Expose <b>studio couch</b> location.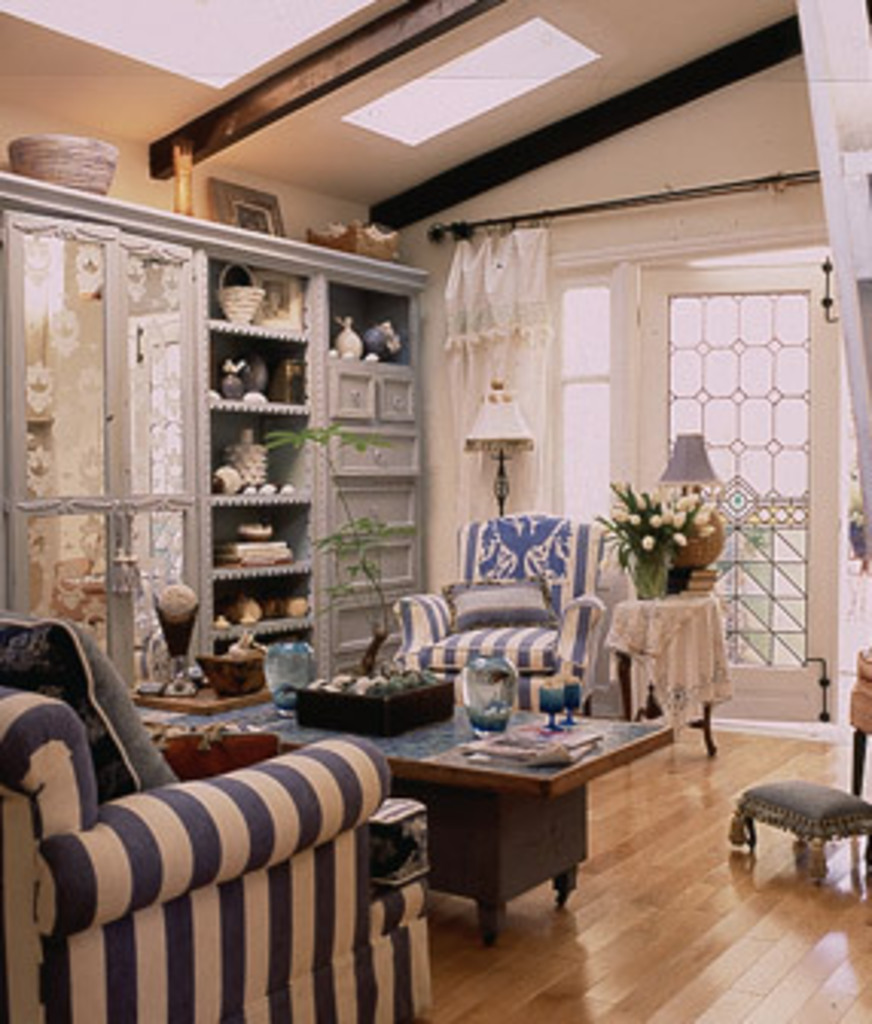
Exposed at {"x1": 0, "y1": 613, "x2": 430, "y2": 1021}.
